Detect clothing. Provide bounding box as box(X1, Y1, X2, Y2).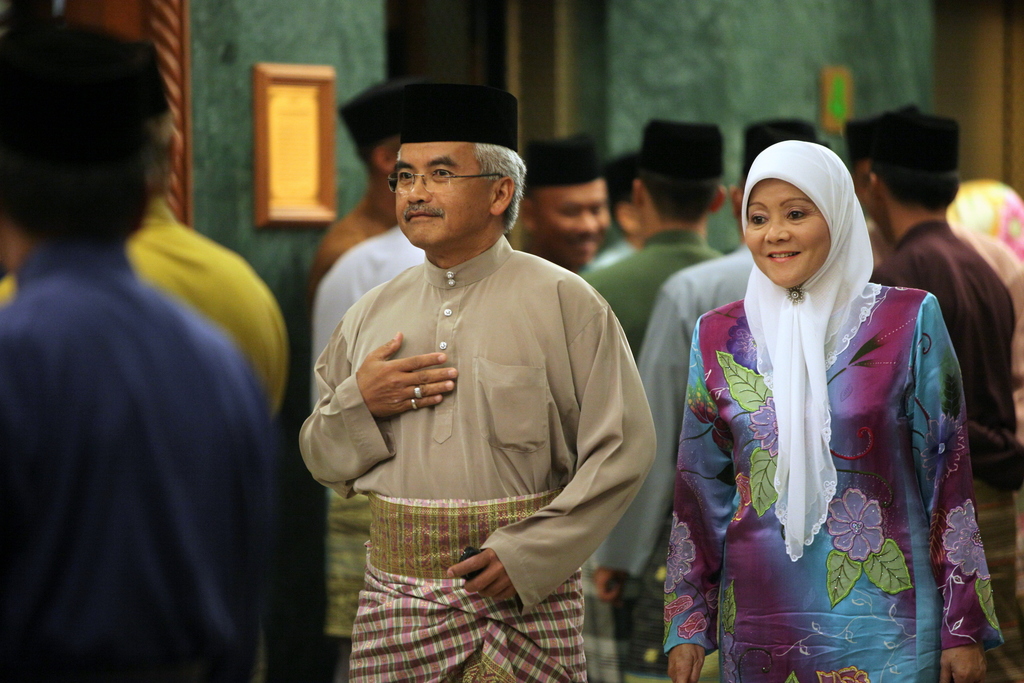
box(662, 138, 1005, 682).
